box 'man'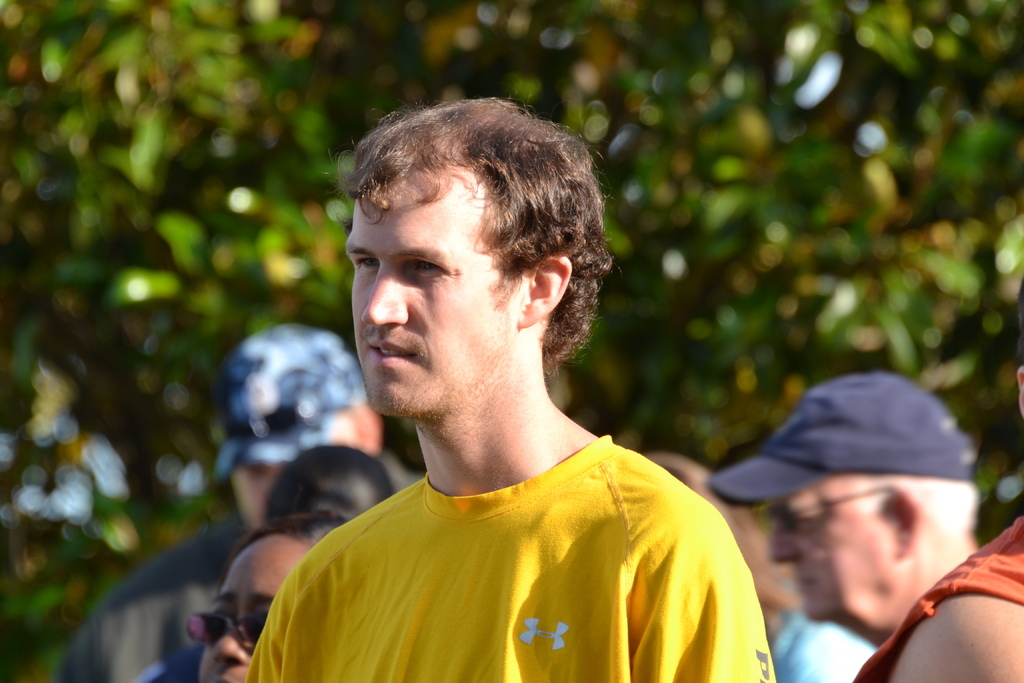
x1=225, y1=106, x2=792, y2=670
